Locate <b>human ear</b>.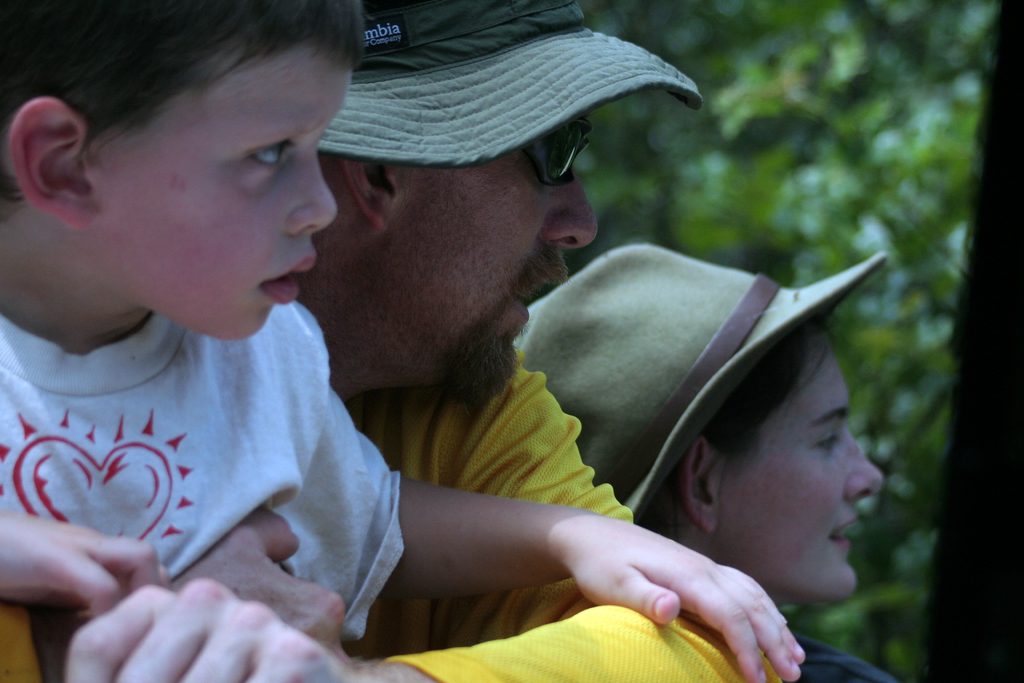
Bounding box: x1=8 y1=99 x2=97 y2=229.
